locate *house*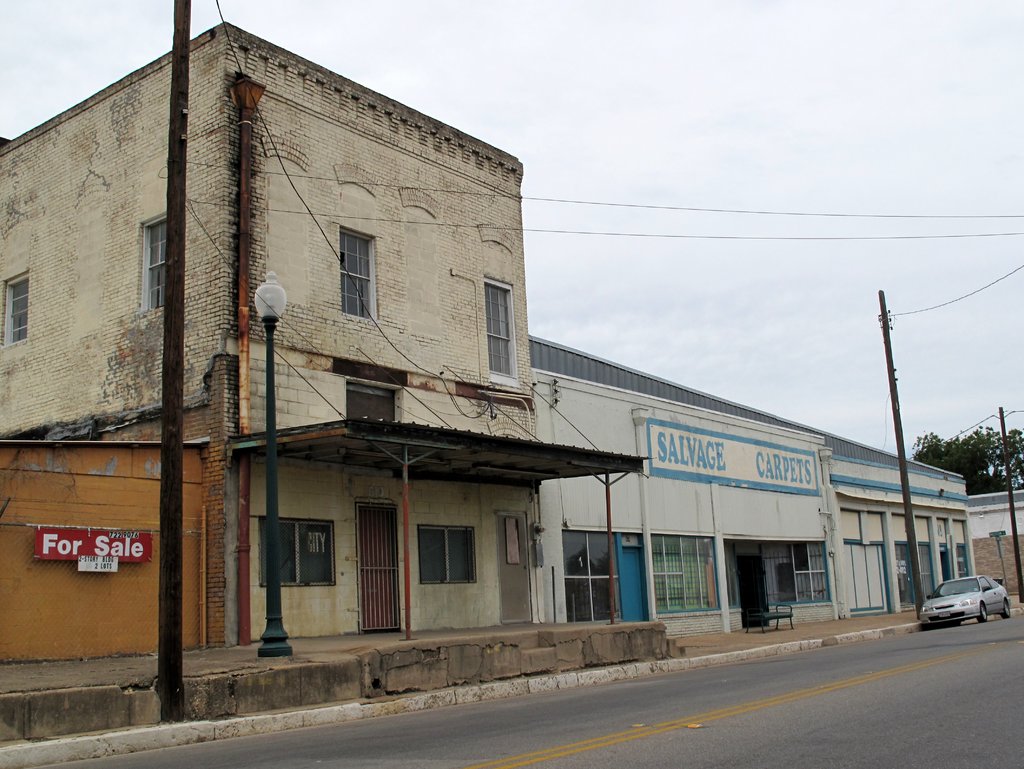
BBox(968, 488, 1023, 598)
